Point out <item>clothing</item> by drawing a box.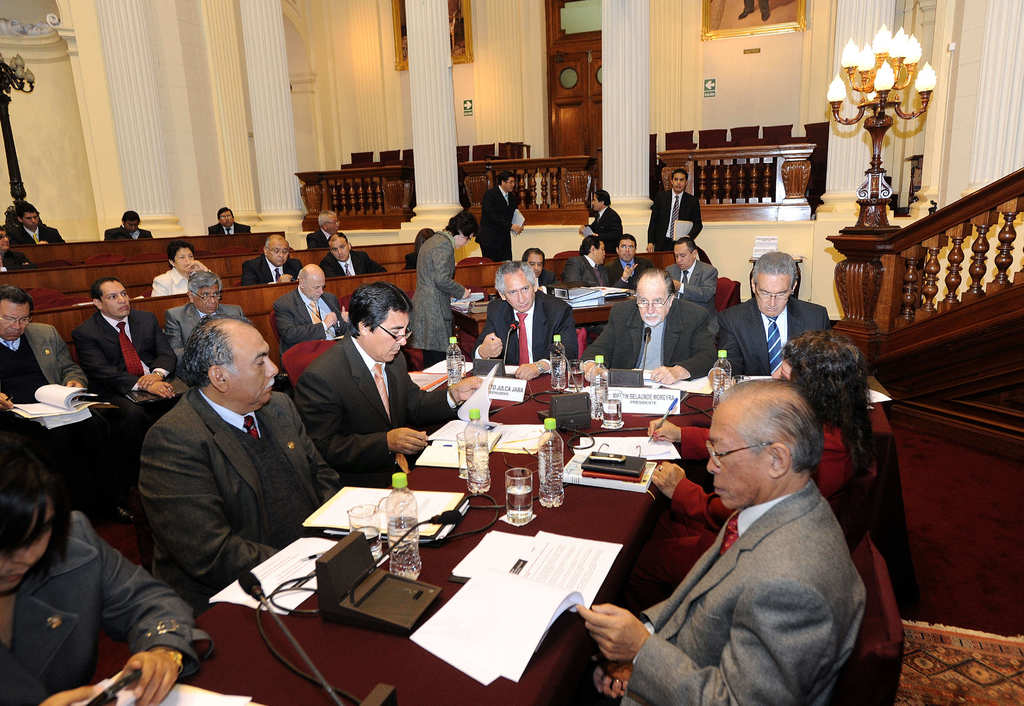
crop(667, 257, 719, 303).
